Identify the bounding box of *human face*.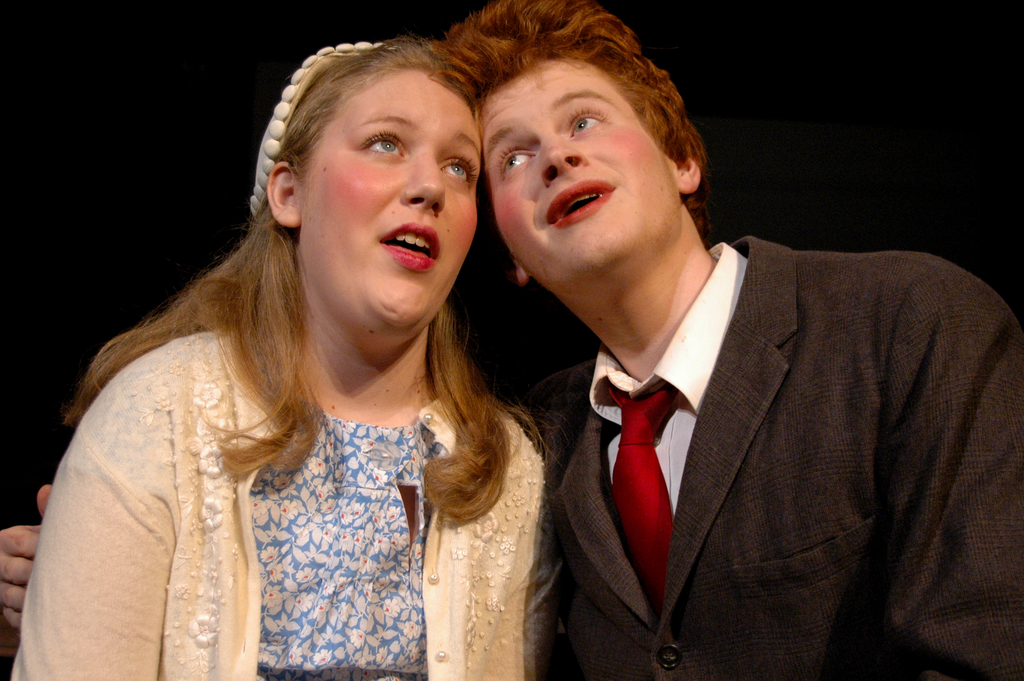
479/56/680/294.
